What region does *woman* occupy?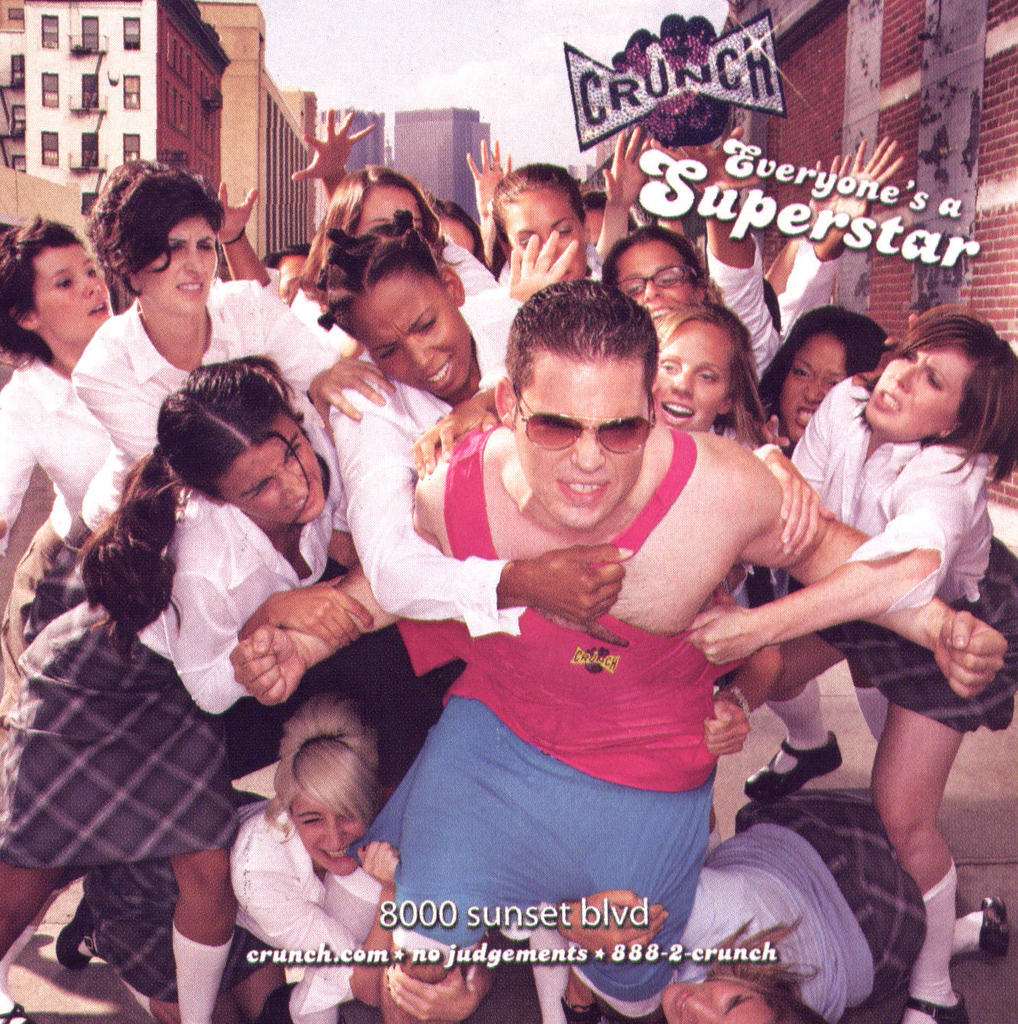
<box>556,789,1006,1023</box>.
